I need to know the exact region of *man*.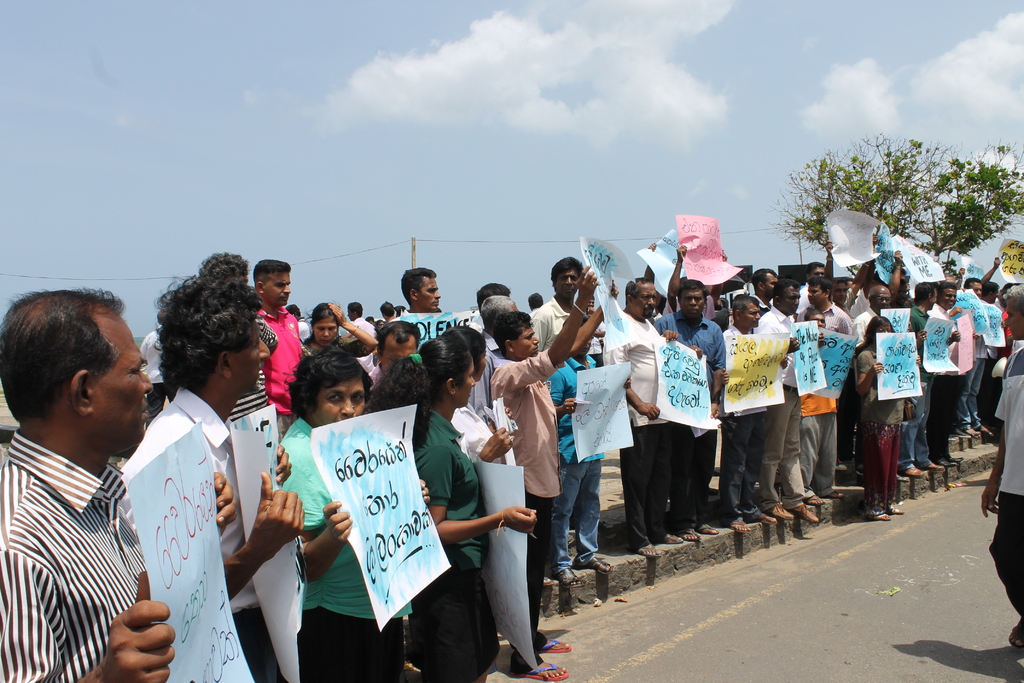
Region: 904, 281, 948, 477.
